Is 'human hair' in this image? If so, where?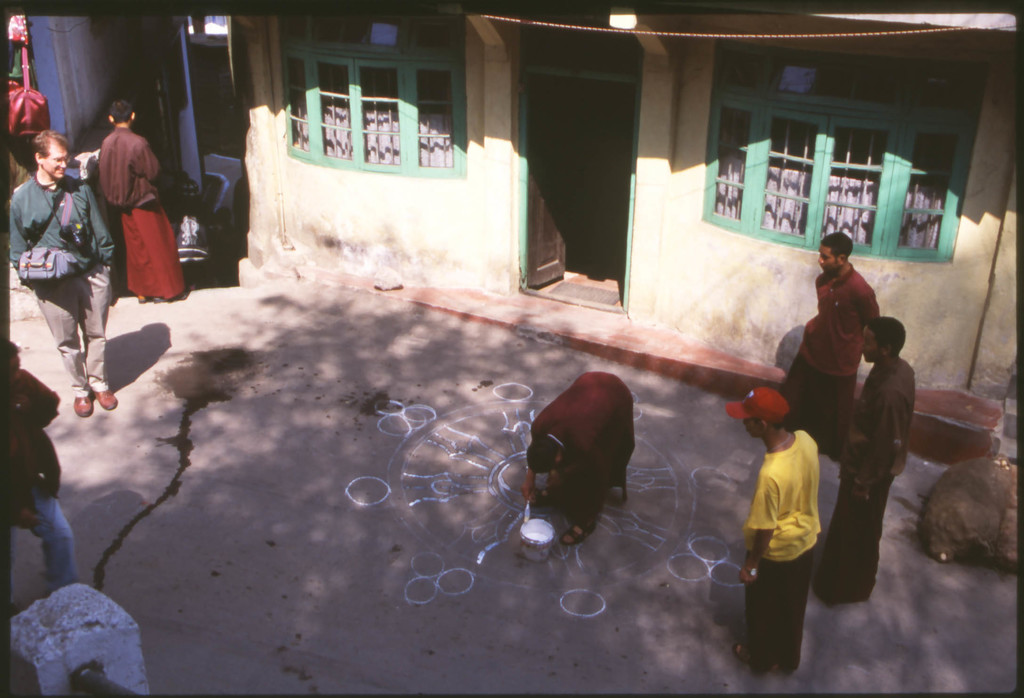
Yes, at 820, 233, 854, 259.
